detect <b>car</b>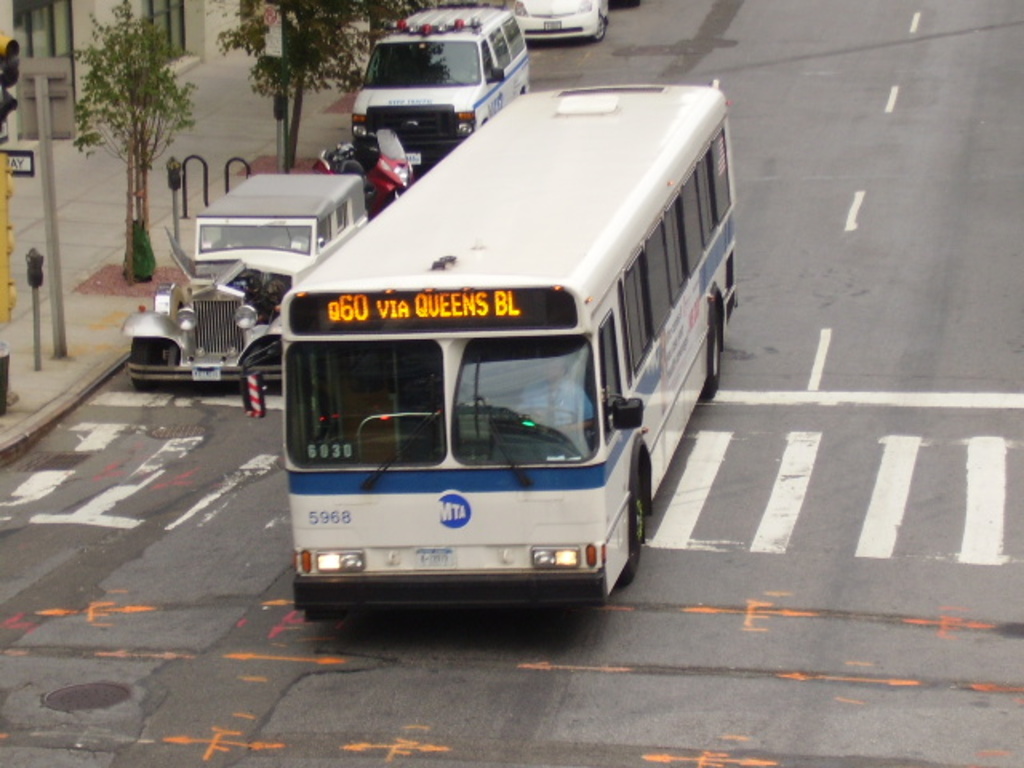
(350, 0, 542, 171)
